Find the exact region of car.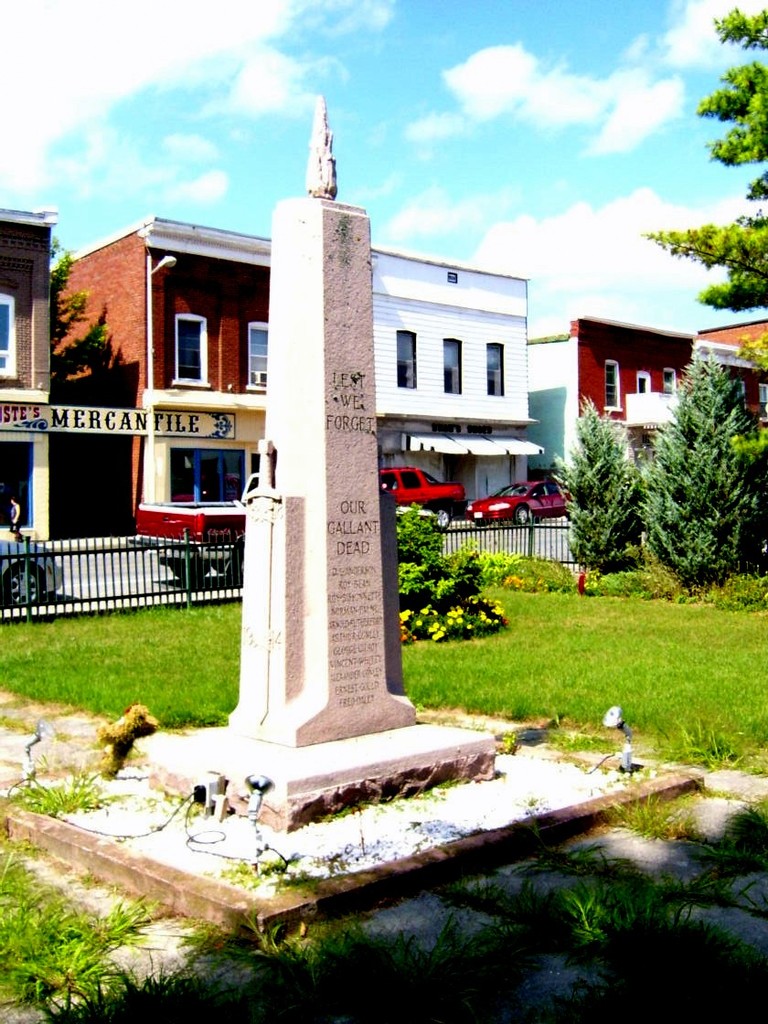
Exact region: [379,471,459,534].
